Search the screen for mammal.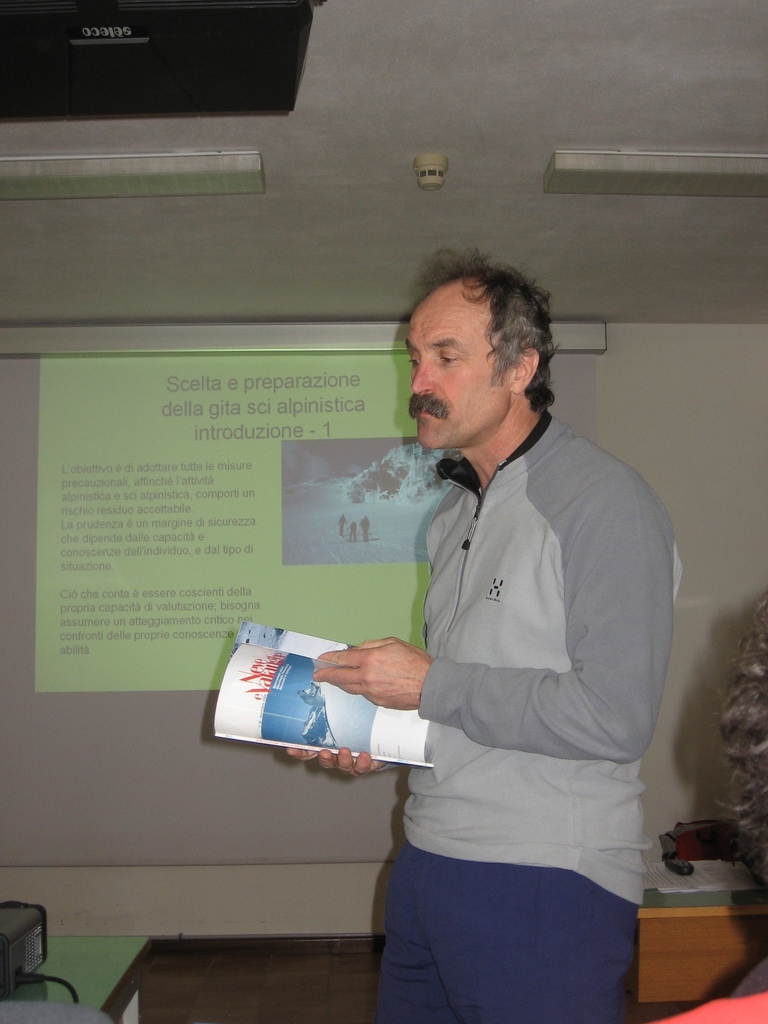
Found at [359,515,373,545].
